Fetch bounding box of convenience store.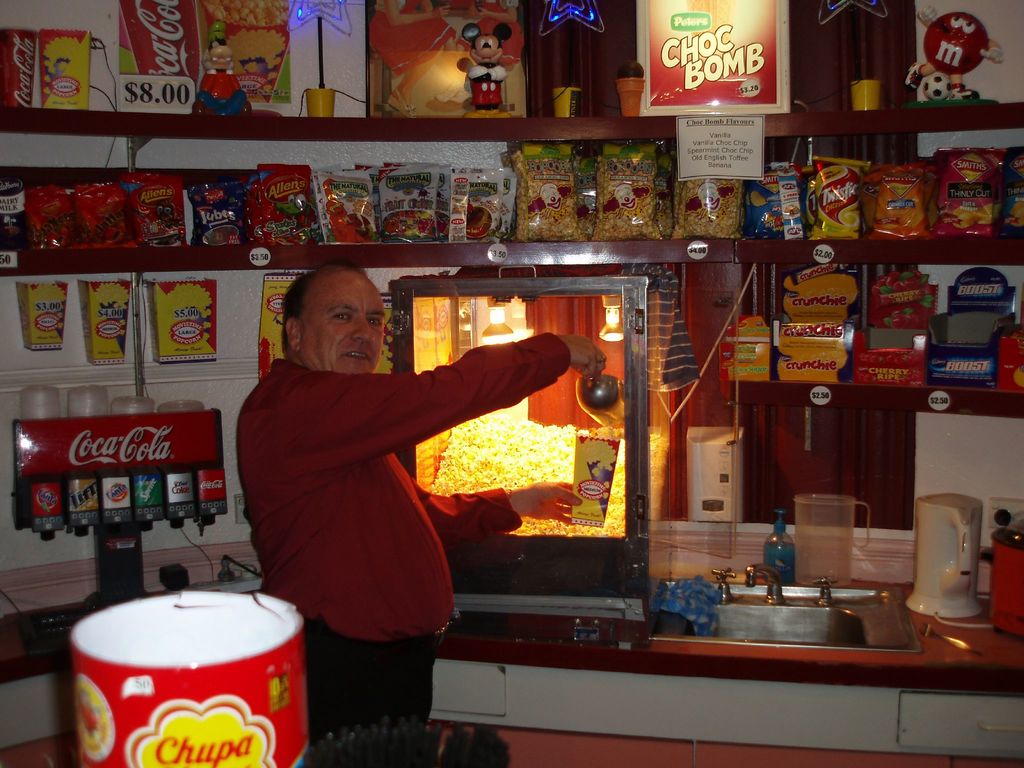
Bbox: (left=0, top=0, right=1023, bottom=767).
